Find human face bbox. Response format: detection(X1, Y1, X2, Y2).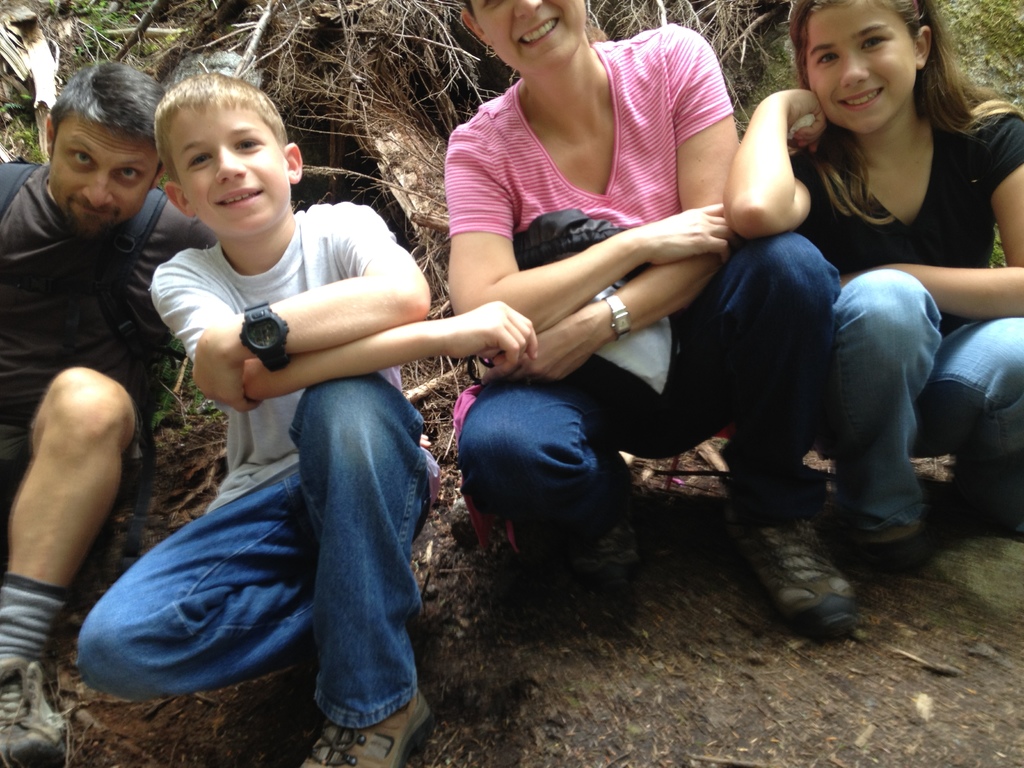
detection(40, 102, 159, 243).
